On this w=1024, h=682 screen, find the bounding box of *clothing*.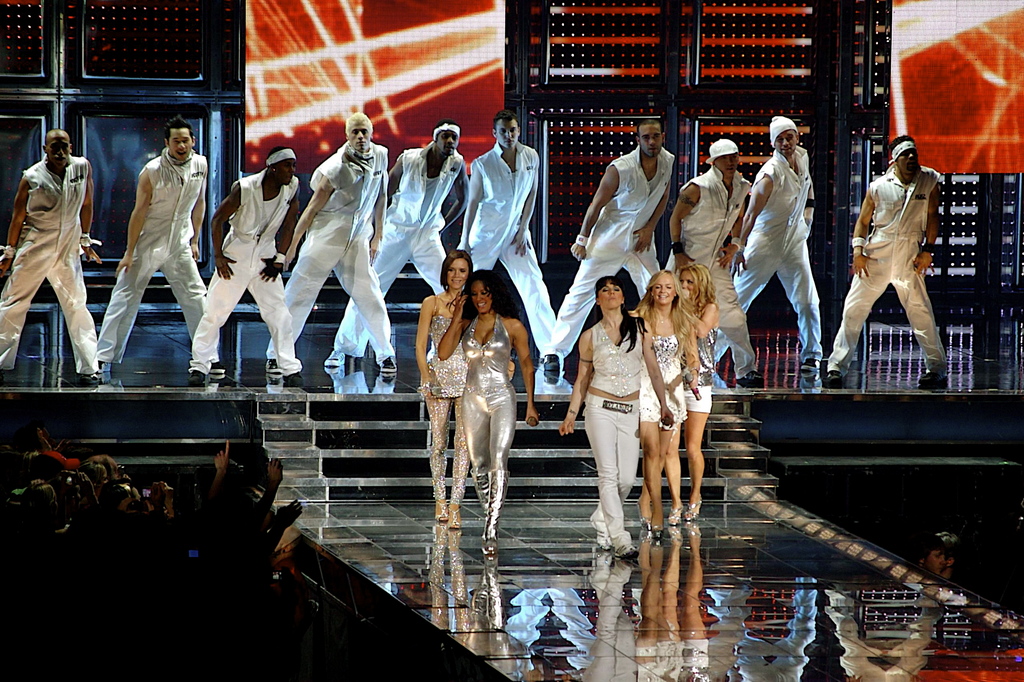
Bounding box: BBox(265, 142, 394, 361).
